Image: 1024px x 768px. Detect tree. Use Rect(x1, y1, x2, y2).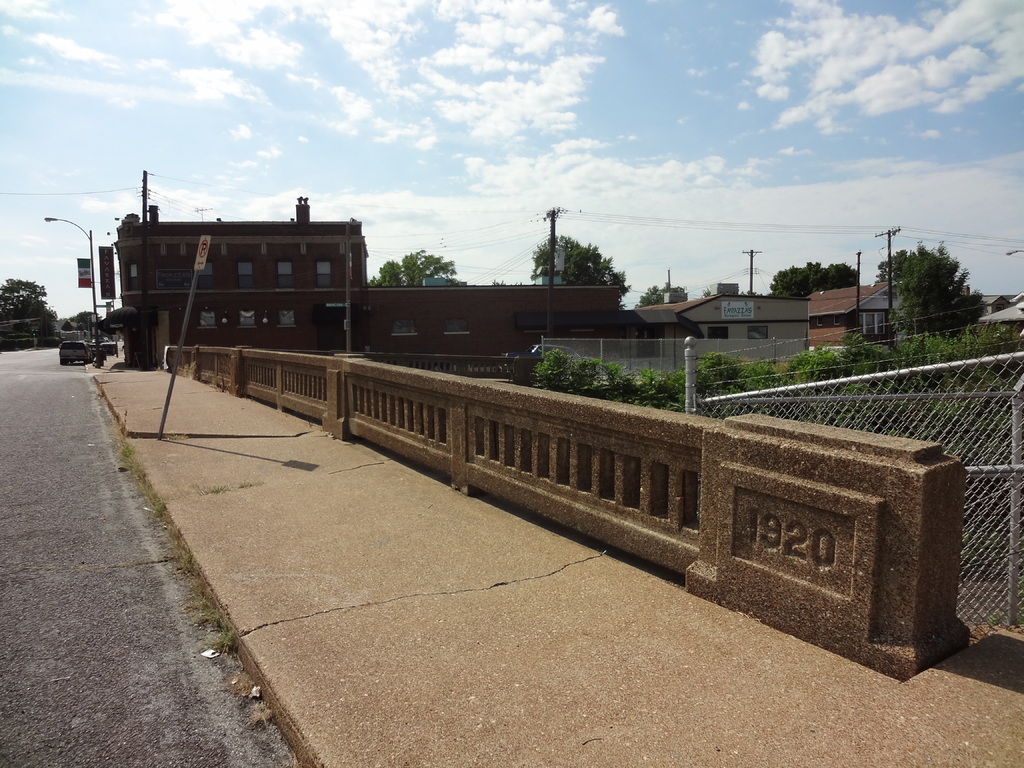
Rect(0, 279, 56, 335).
